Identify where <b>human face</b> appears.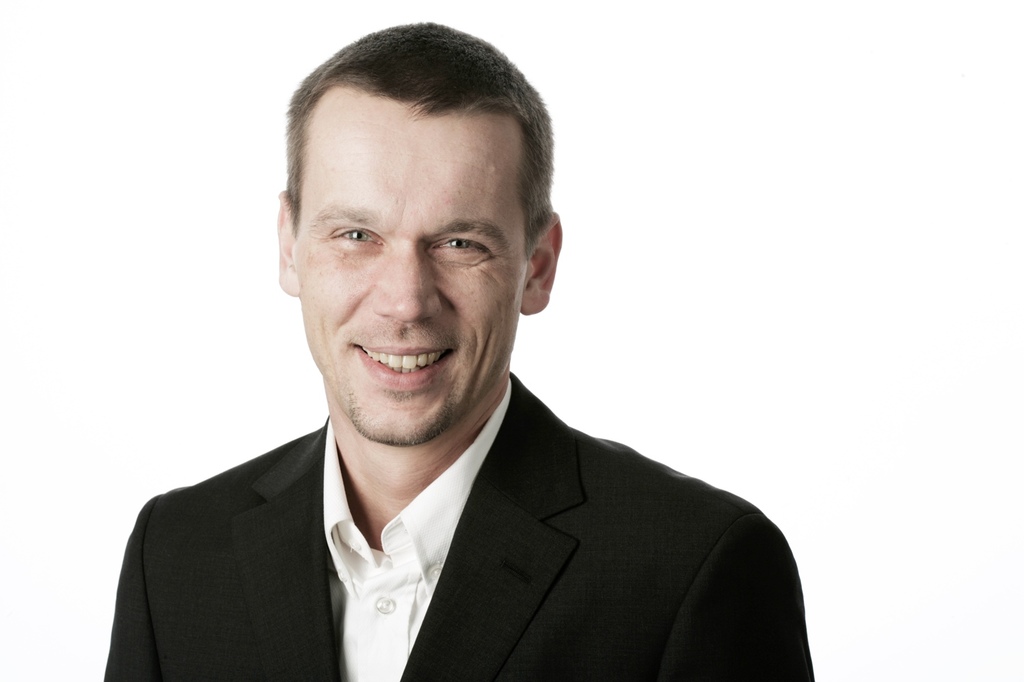
Appears at 297, 111, 522, 449.
